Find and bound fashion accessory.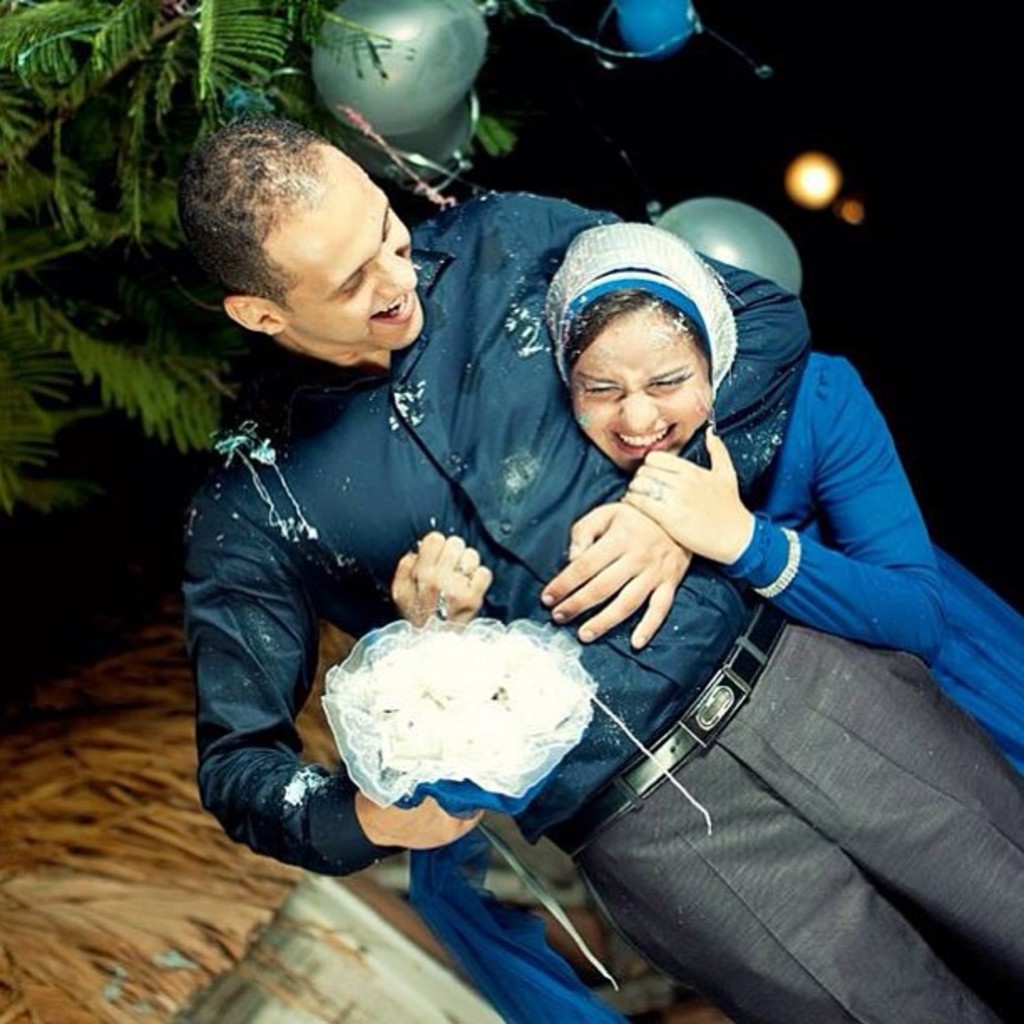
Bound: (left=549, top=234, right=771, bottom=447).
